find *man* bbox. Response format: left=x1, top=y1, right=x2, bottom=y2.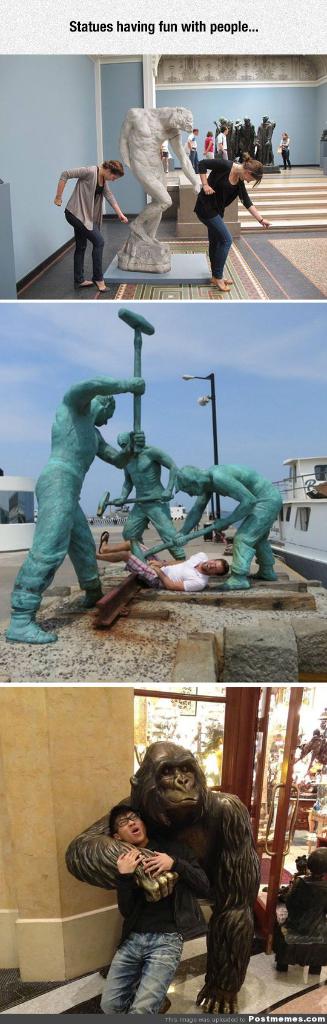
left=117, top=428, right=180, bottom=560.
